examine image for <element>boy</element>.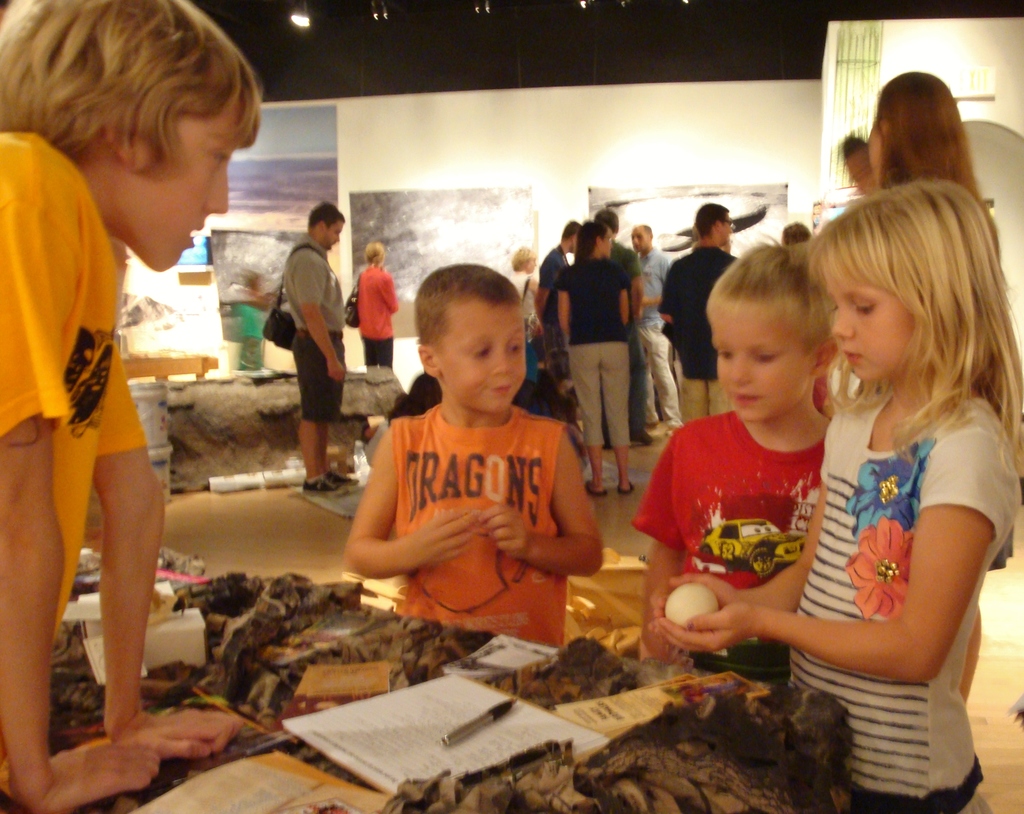
Examination result: bbox=(0, 0, 246, 813).
